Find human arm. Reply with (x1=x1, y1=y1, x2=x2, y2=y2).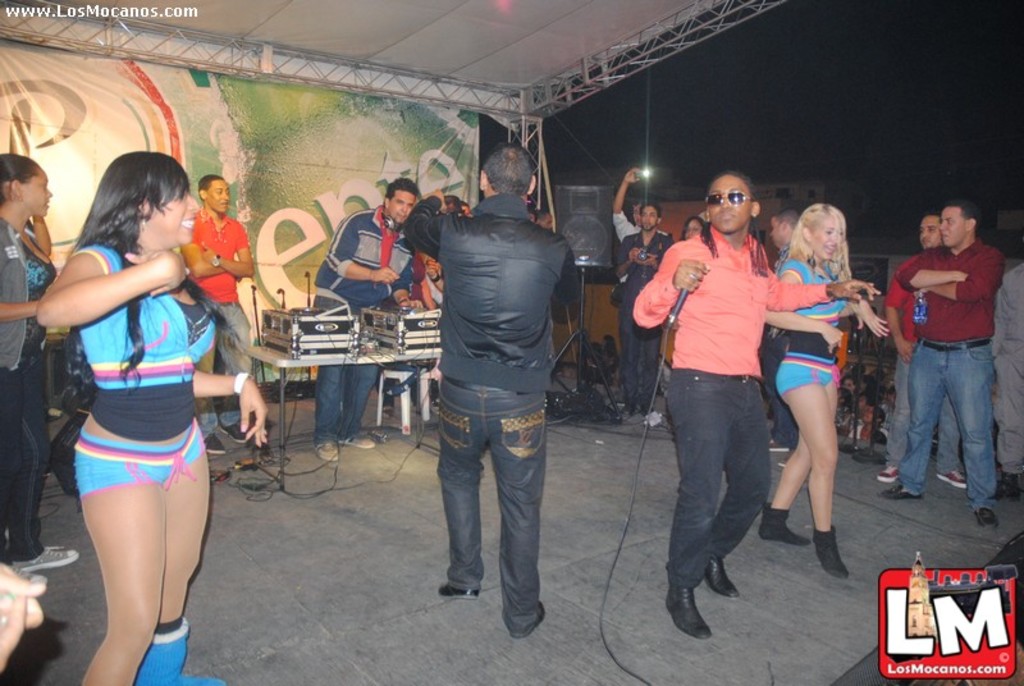
(x1=197, y1=220, x2=255, y2=273).
